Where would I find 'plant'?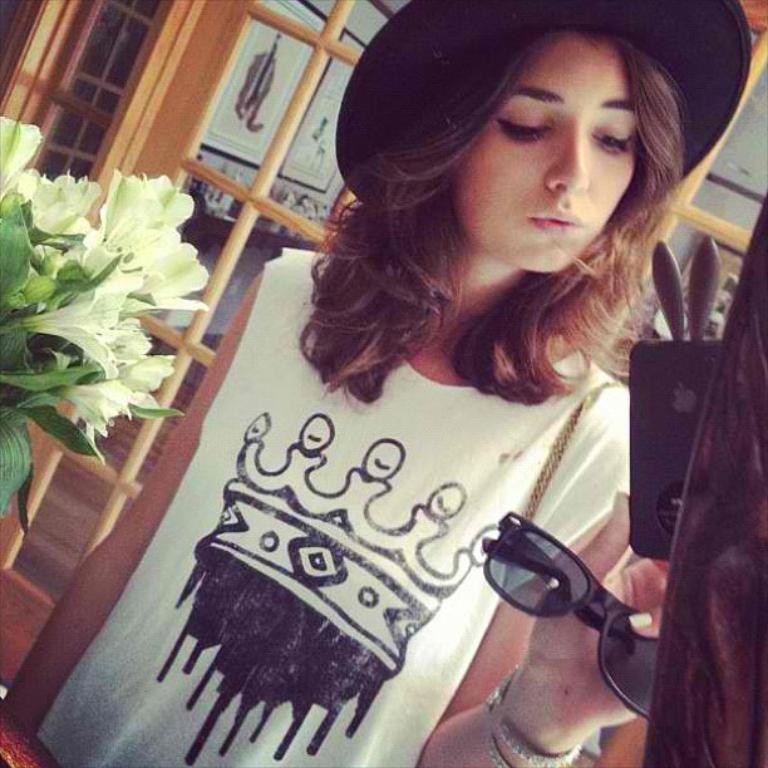
At bbox=[0, 107, 222, 563].
